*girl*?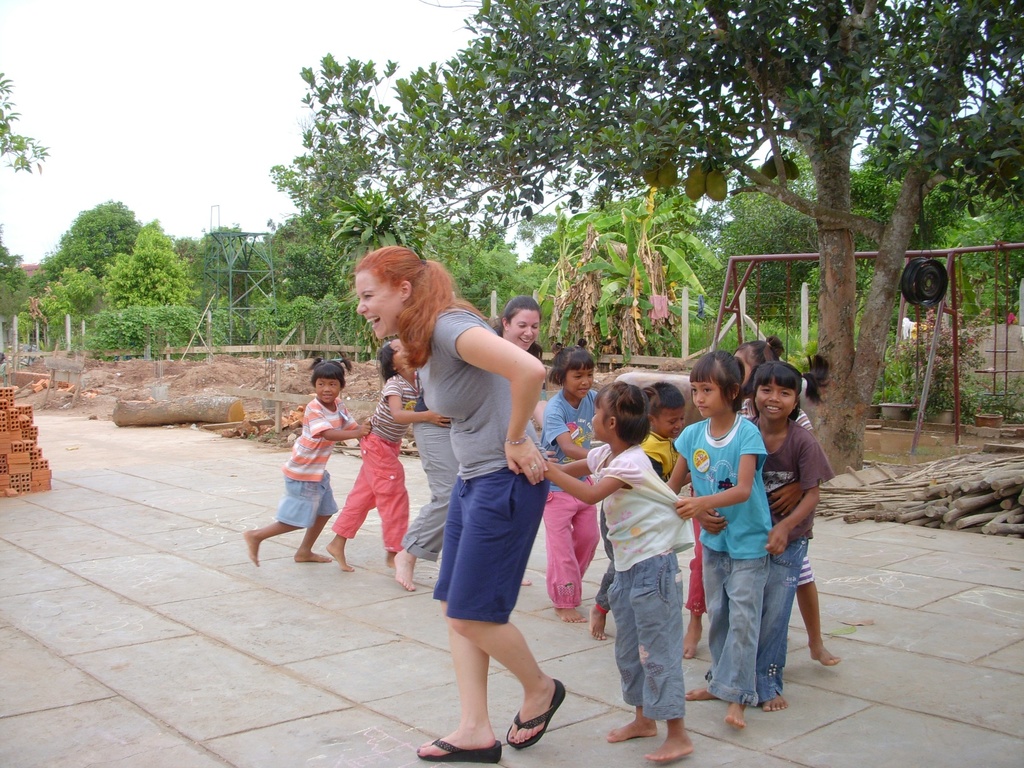
(x1=325, y1=336, x2=454, y2=569)
